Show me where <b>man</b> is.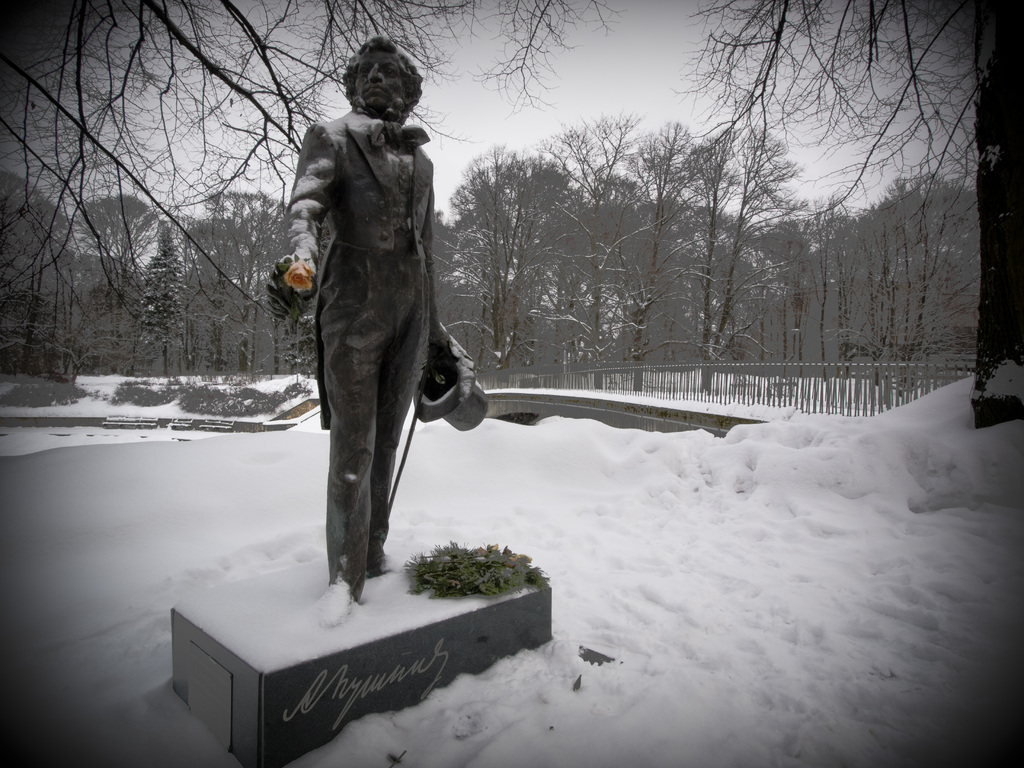
<b>man</b> is at bbox(283, 35, 476, 643).
